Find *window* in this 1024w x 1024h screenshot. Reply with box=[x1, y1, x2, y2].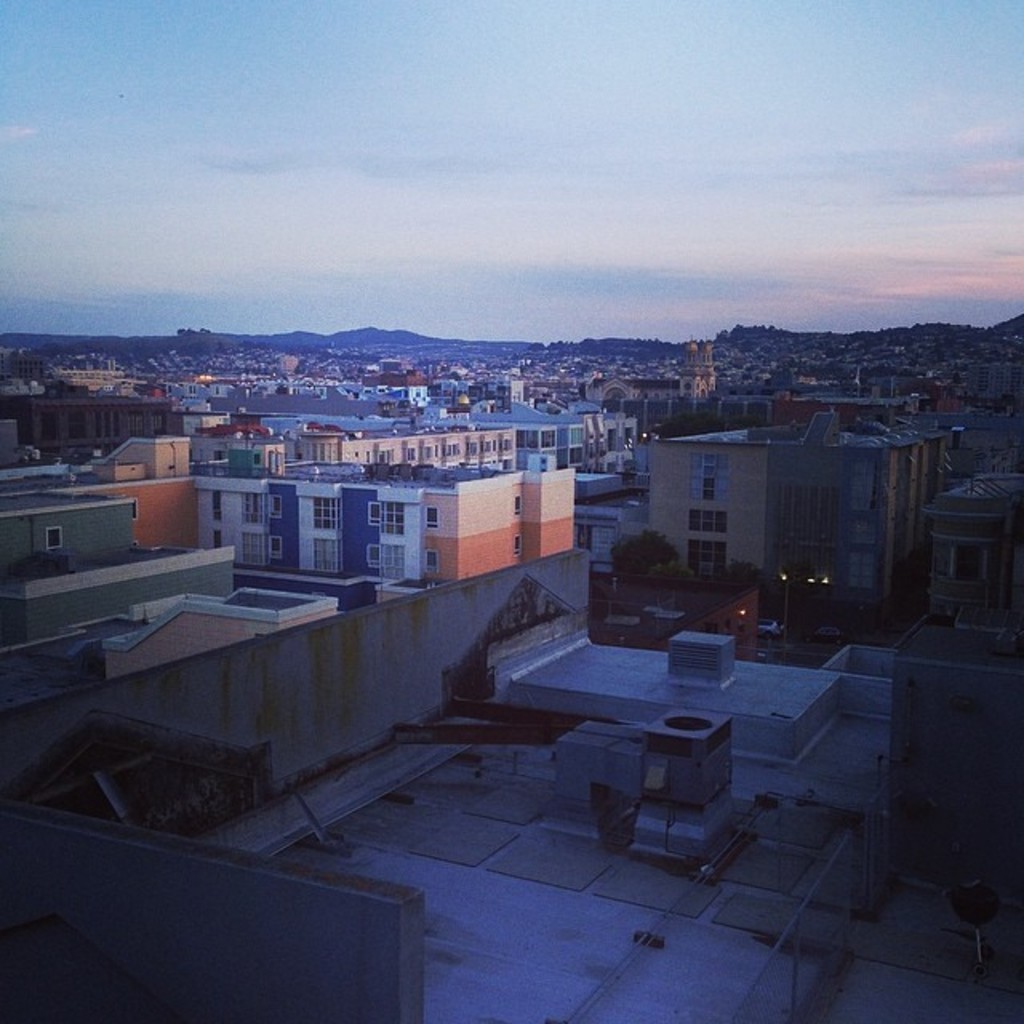
box=[683, 451, 725, 502].
